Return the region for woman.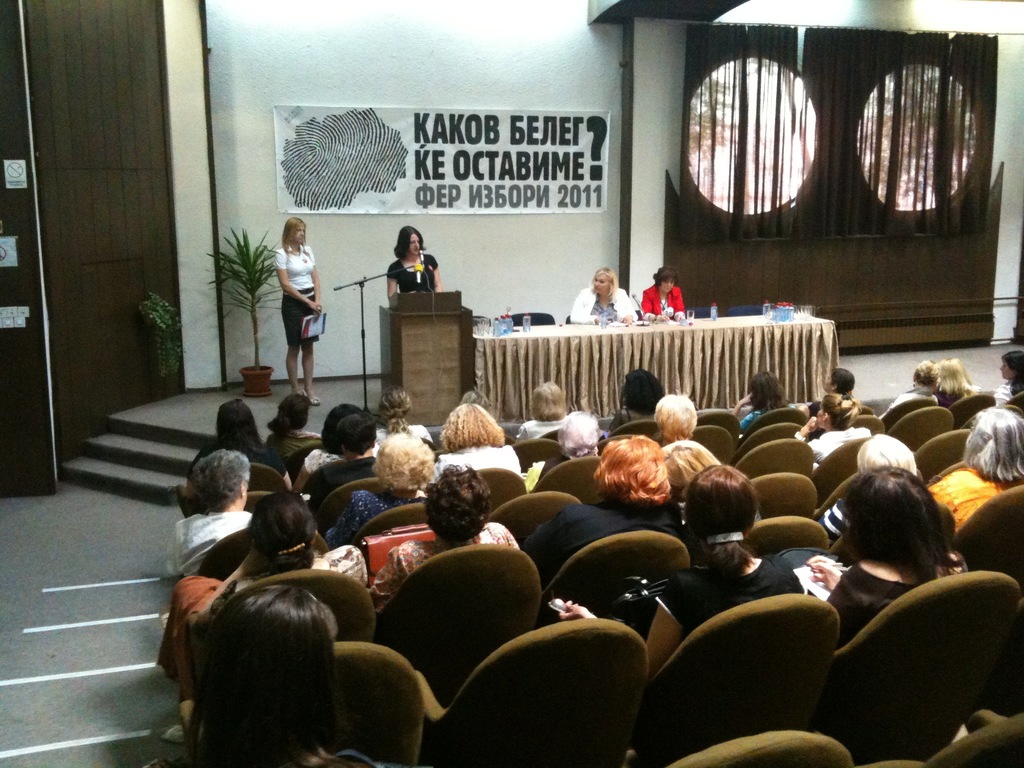
(661,440,722,514).
